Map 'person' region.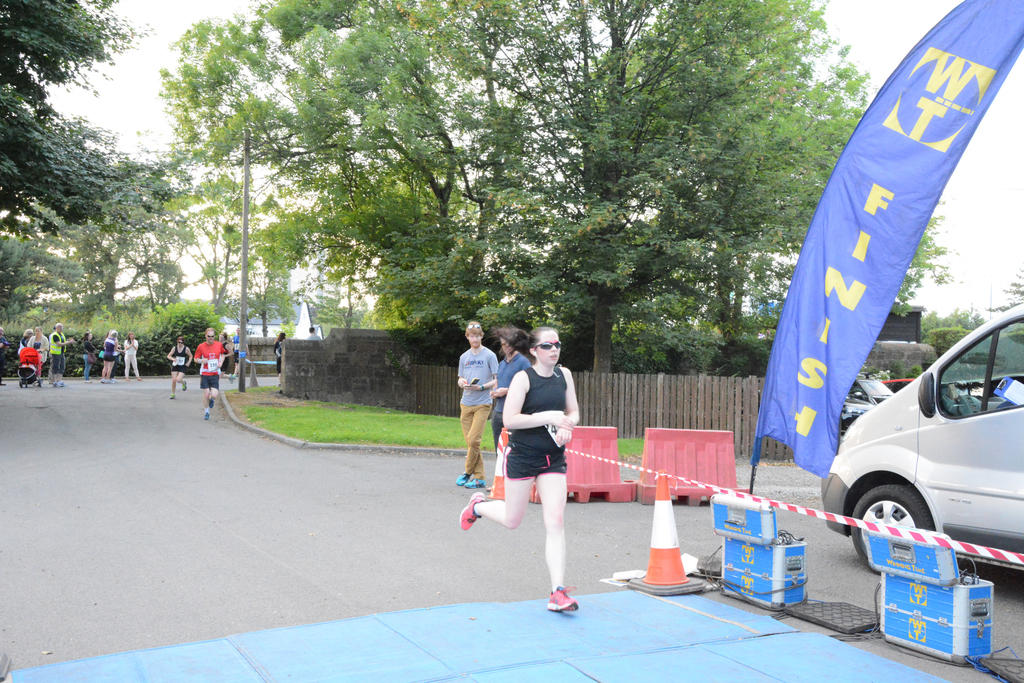
Mapped to (left=28, top=325, right=51, bottom=388).
